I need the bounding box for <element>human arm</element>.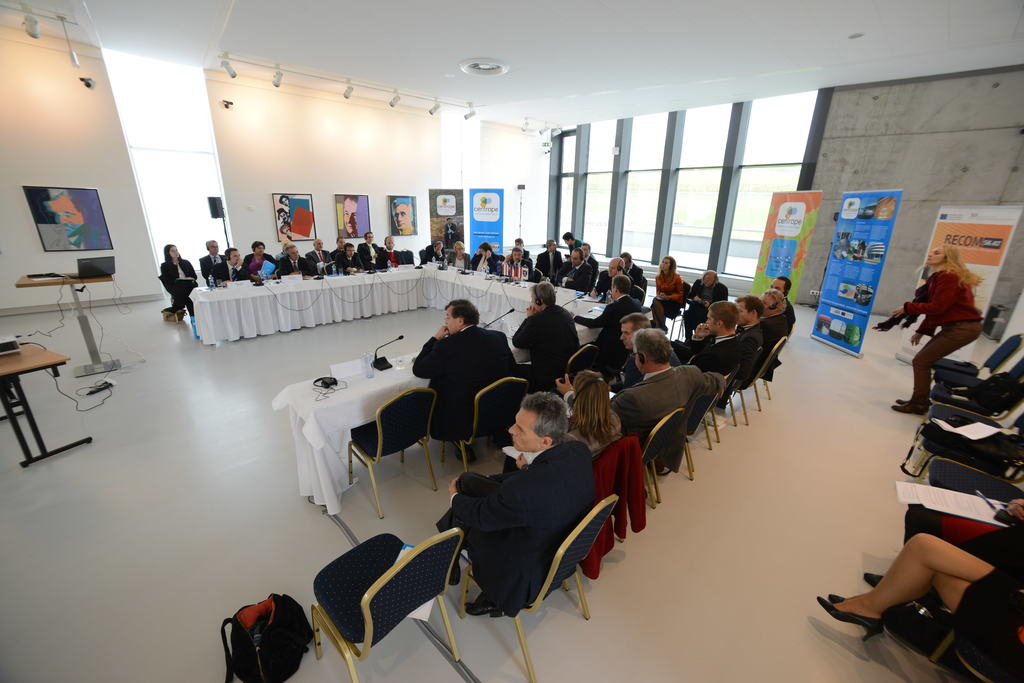
Here it is: x1=705 y1=286 x2=732 y2=307.
